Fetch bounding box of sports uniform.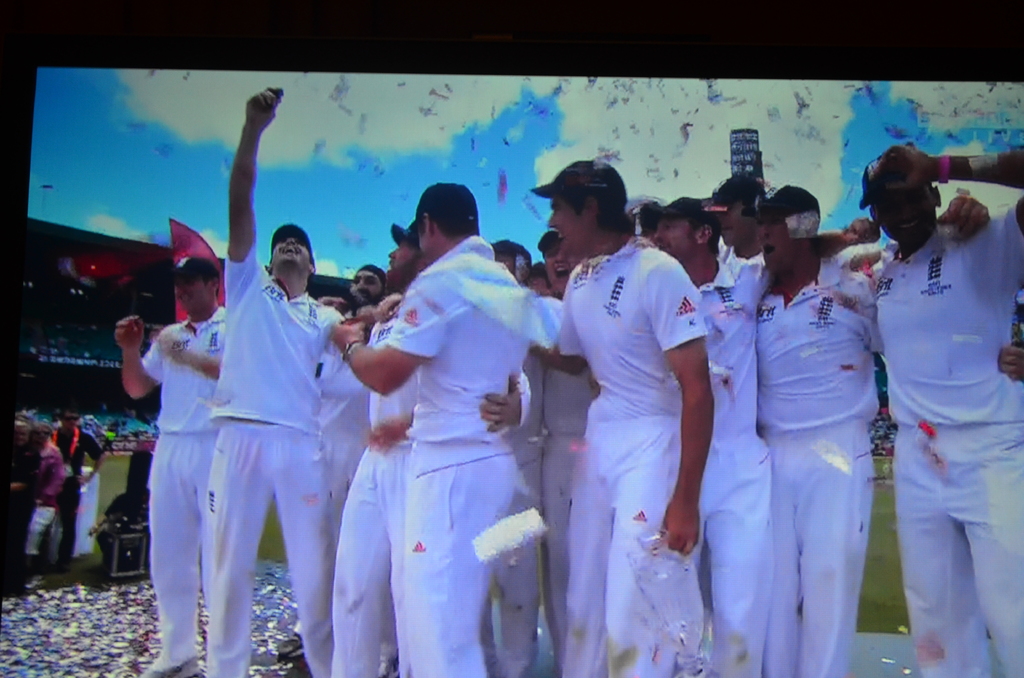
Bbox: pyautogui.locateOnScreen(756, 246, 896, 677).
